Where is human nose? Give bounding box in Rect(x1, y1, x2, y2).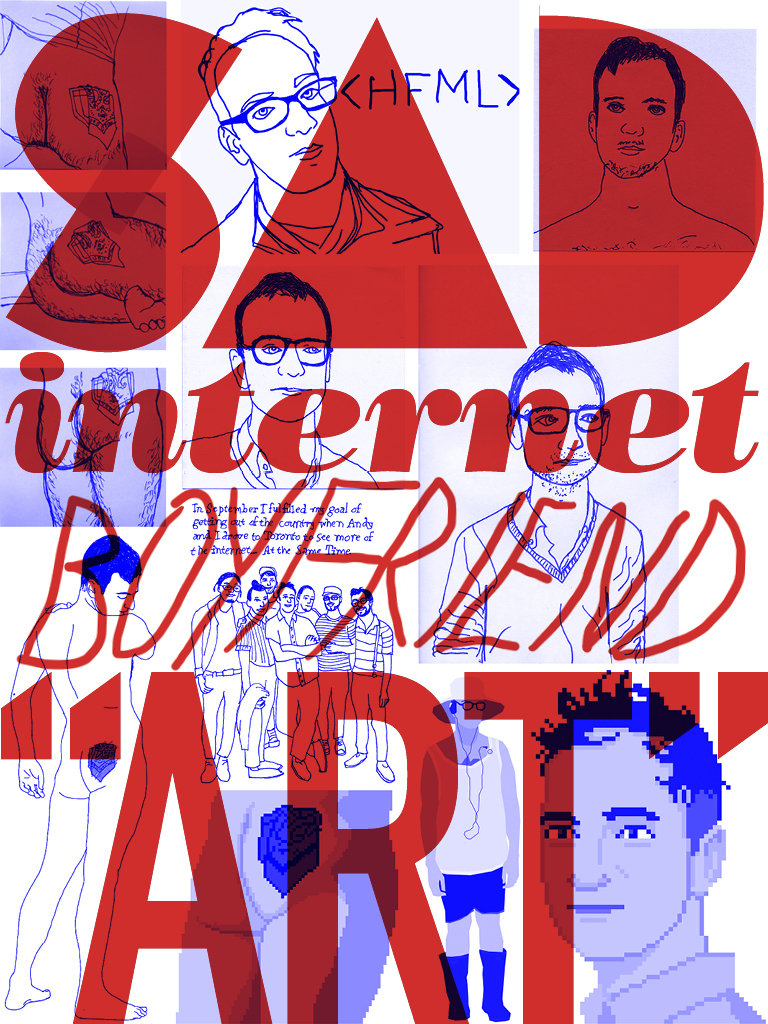
Rect(280, 98, 318, 135).
